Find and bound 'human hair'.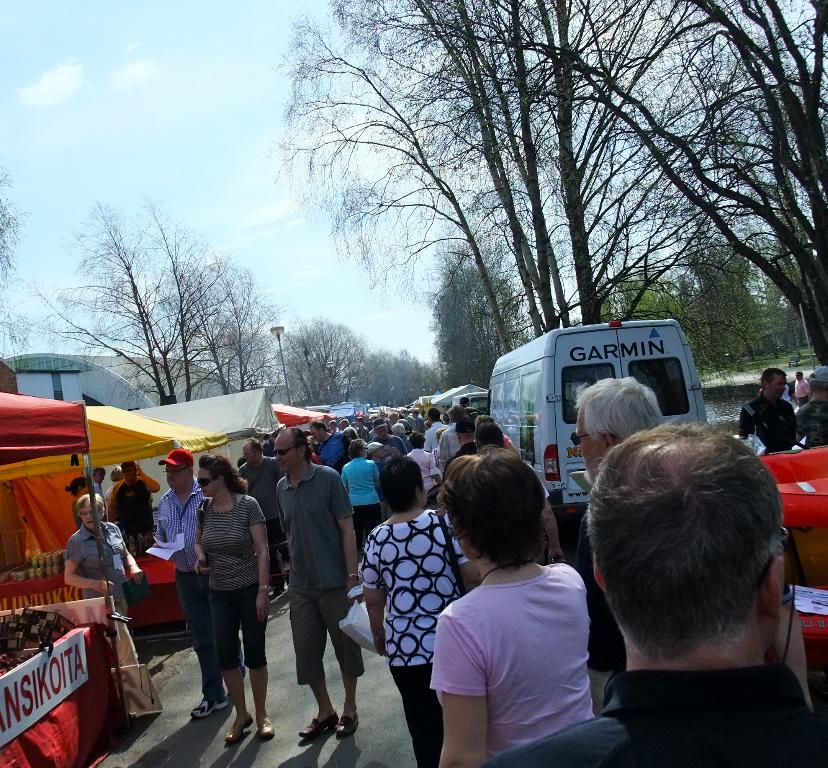
Bound: locate(438, 426, 448, 439).
